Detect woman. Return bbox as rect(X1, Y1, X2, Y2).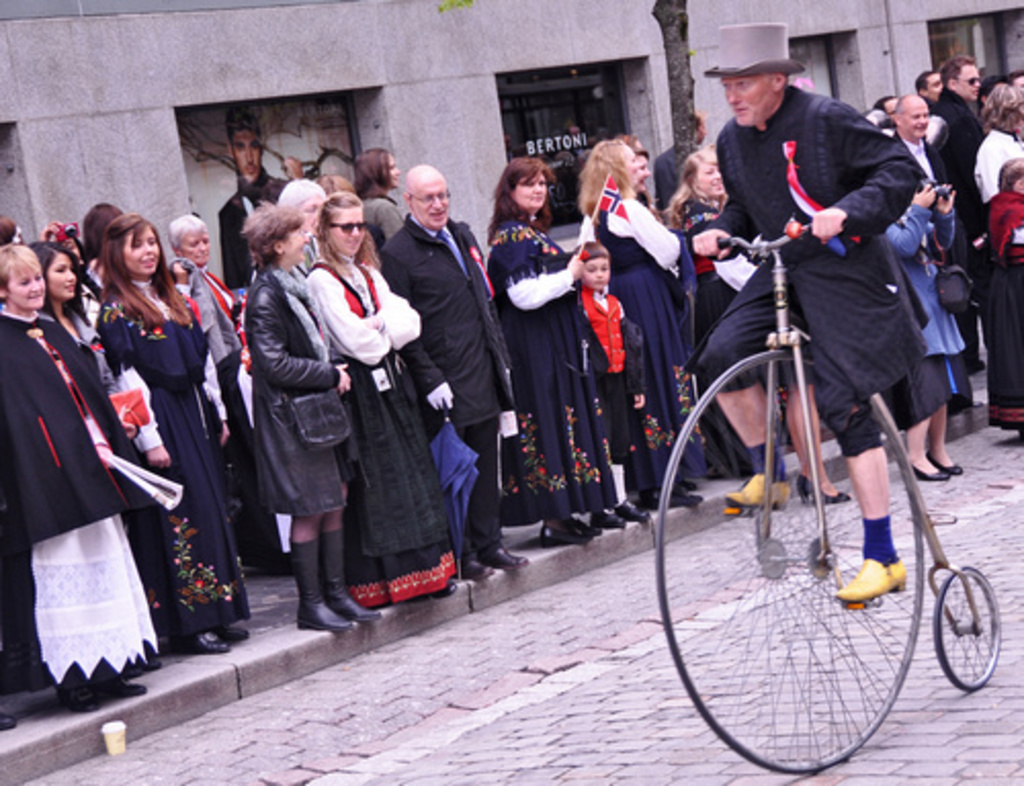
rect(969, 80, 1022, 434).
